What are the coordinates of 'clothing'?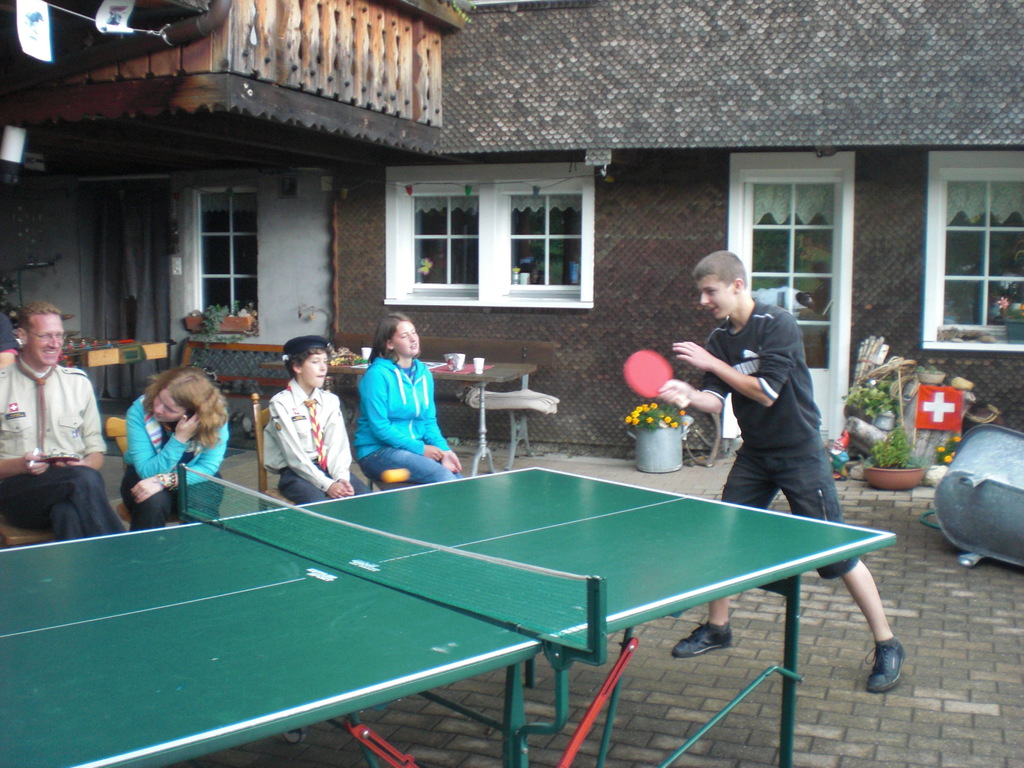
crop(0, 358, 126, 543).
